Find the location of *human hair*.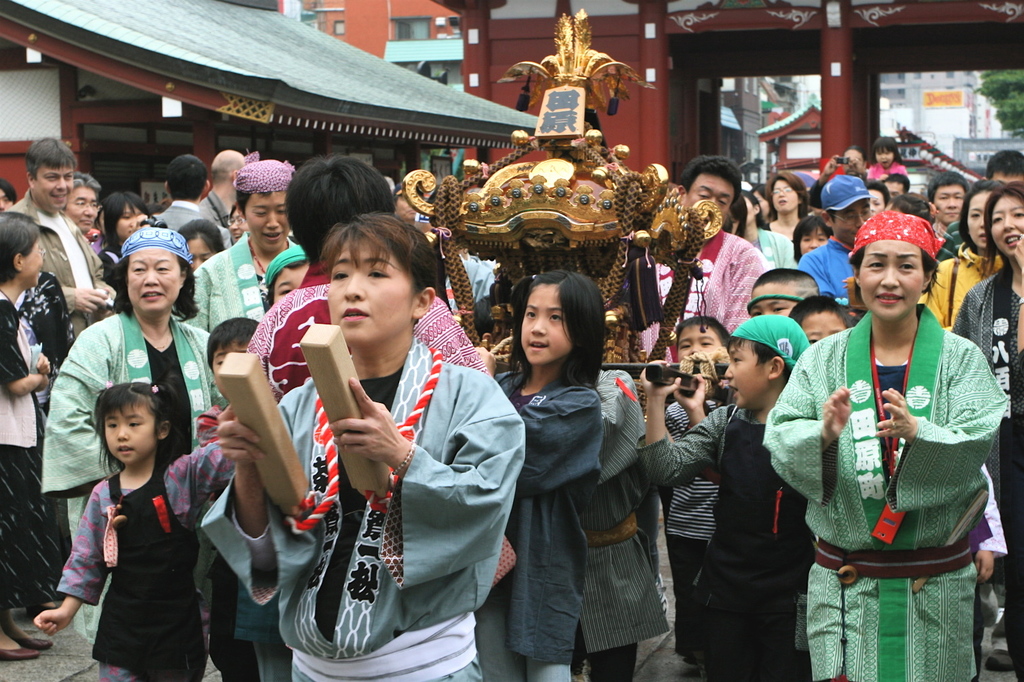
Location: <region>283, 154, 396, 259</region>.
